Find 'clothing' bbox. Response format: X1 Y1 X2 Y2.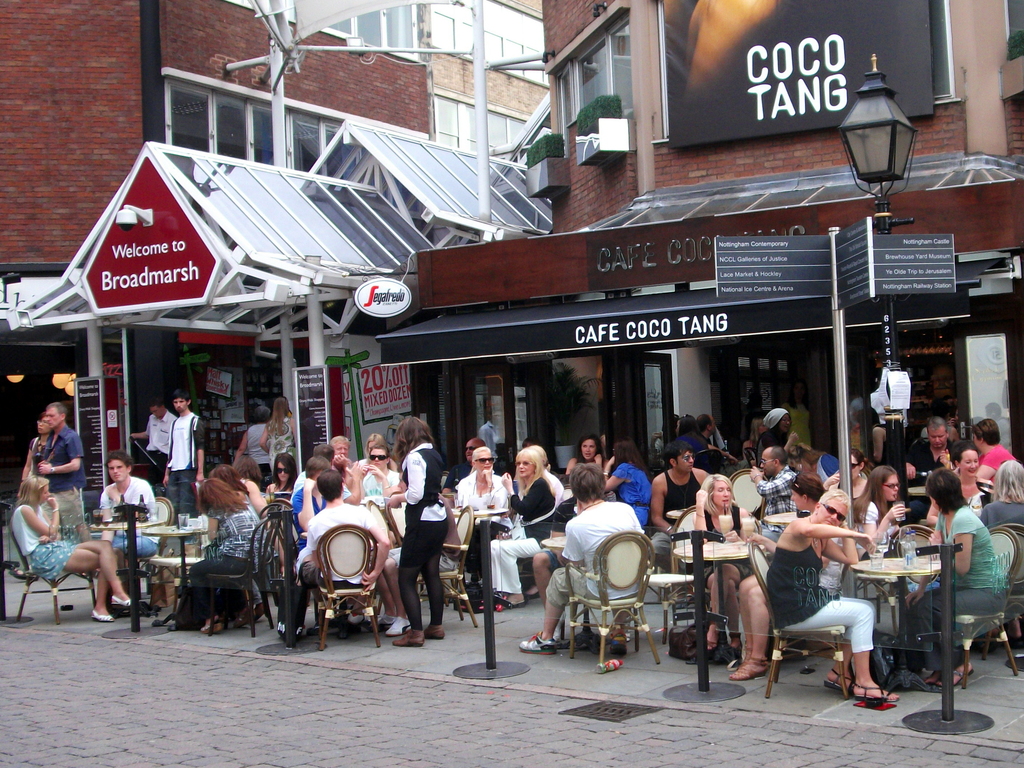
548 498 639 638.
